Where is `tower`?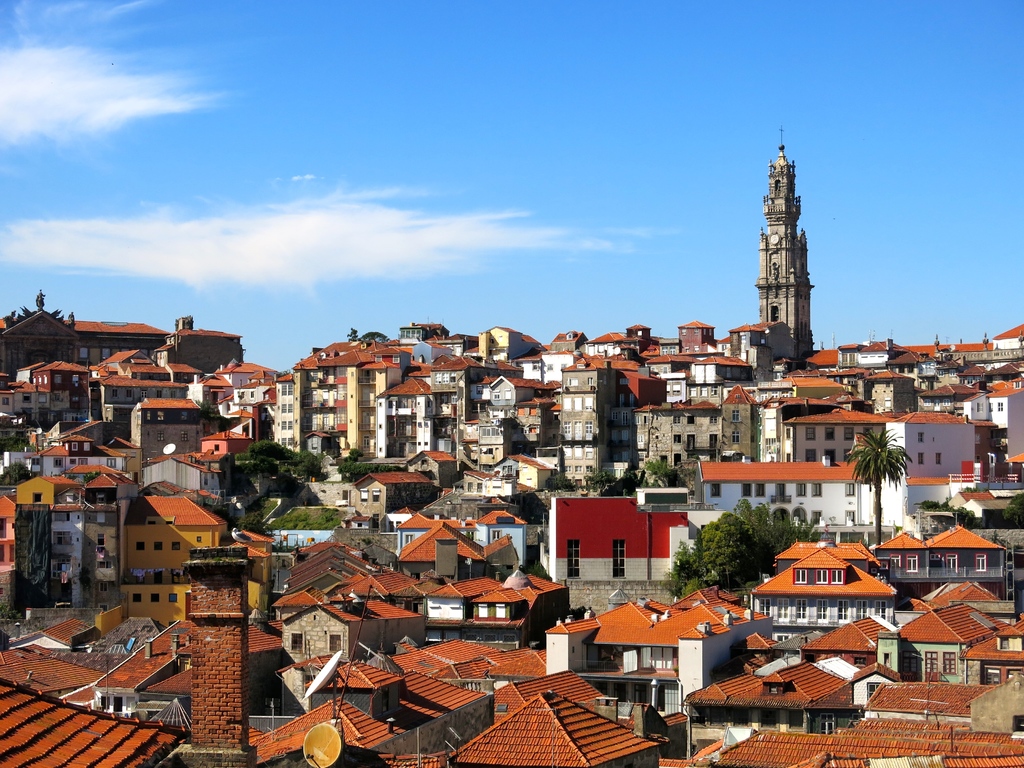
box(752, 121, 813, 352).
